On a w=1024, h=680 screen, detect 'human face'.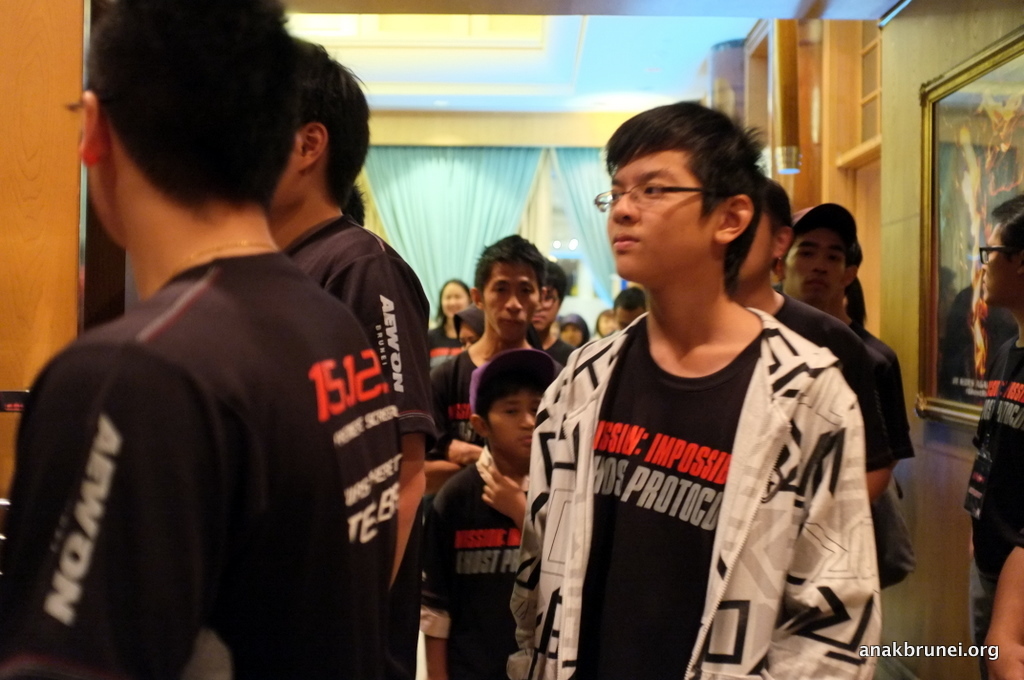
box=[783, 234, 848, 303].
